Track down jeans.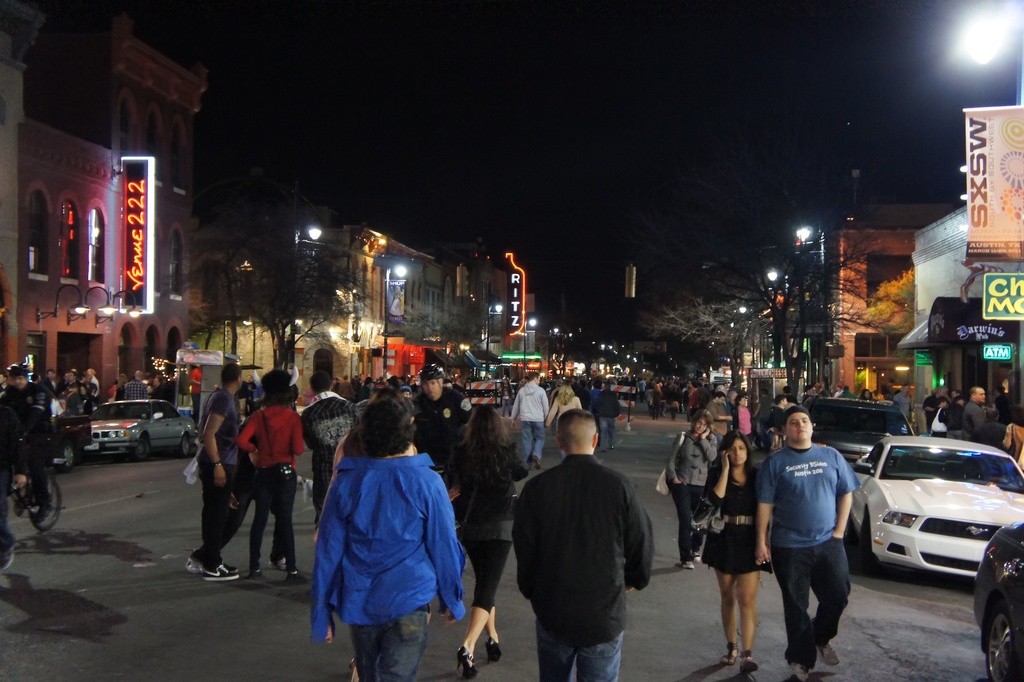
Tracked to select_region(600, 419, 617, 448).
